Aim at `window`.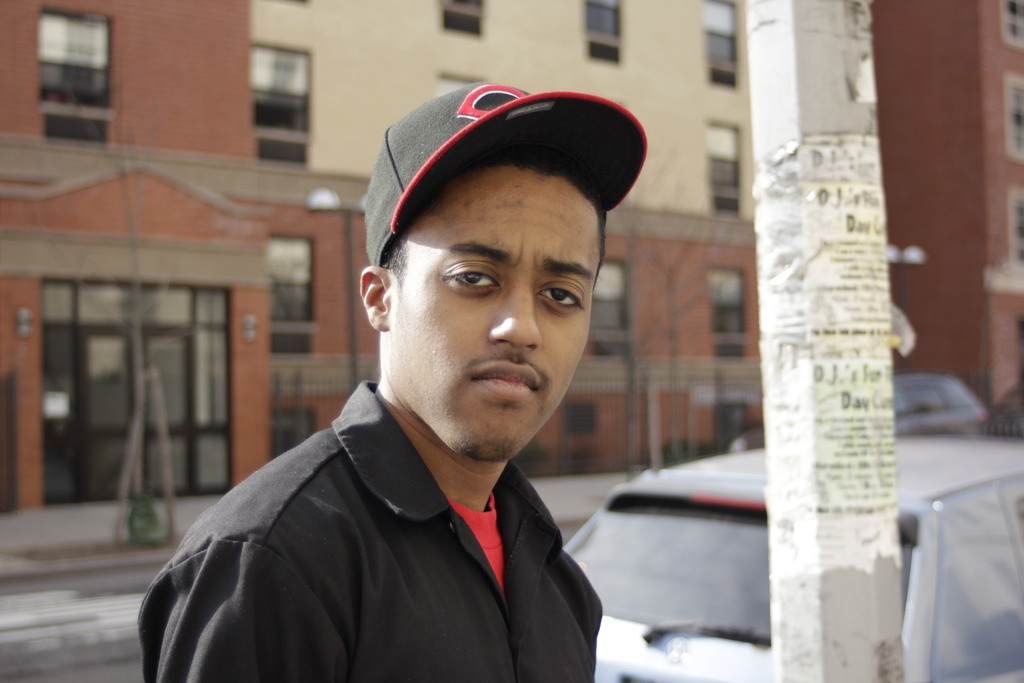
Aimed at (left=251, top=46, right=316, bottom=172).
